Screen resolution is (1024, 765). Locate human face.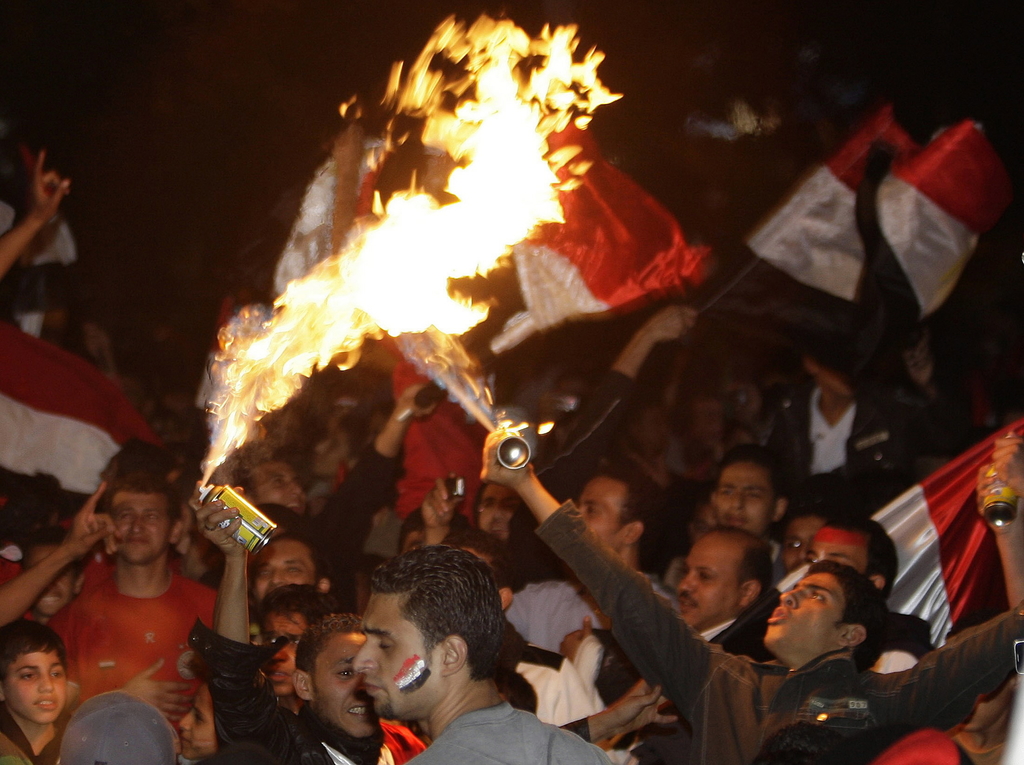
BBox(356, 588, 444, 720).
